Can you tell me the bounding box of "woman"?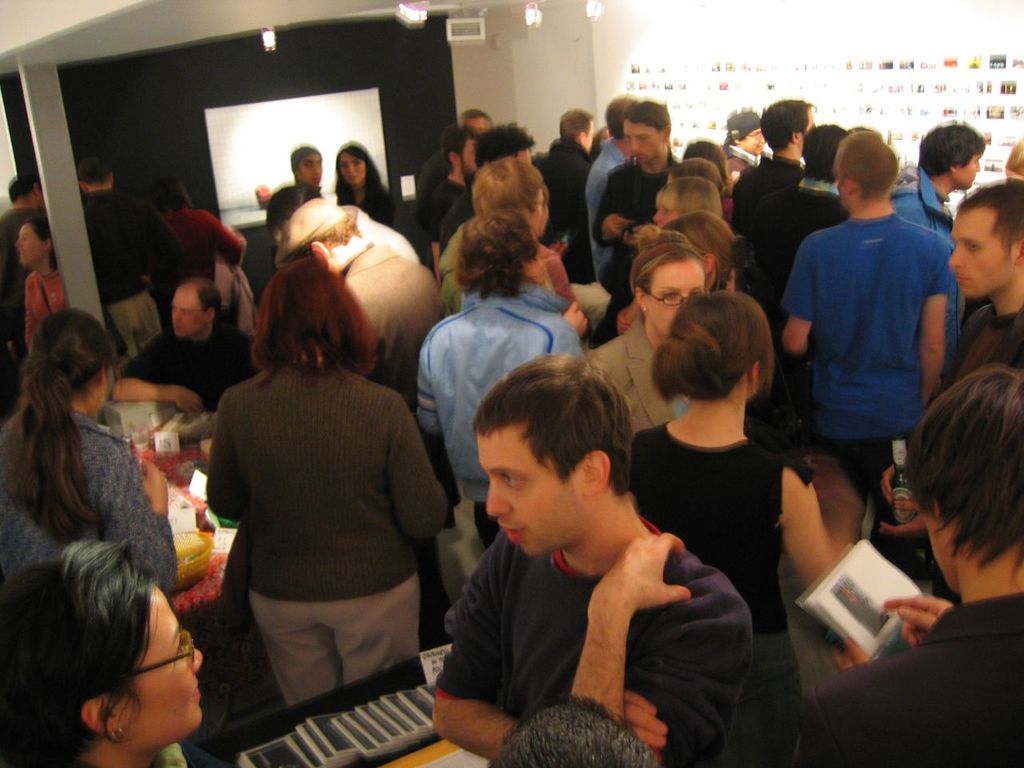
331,139,402,230.
